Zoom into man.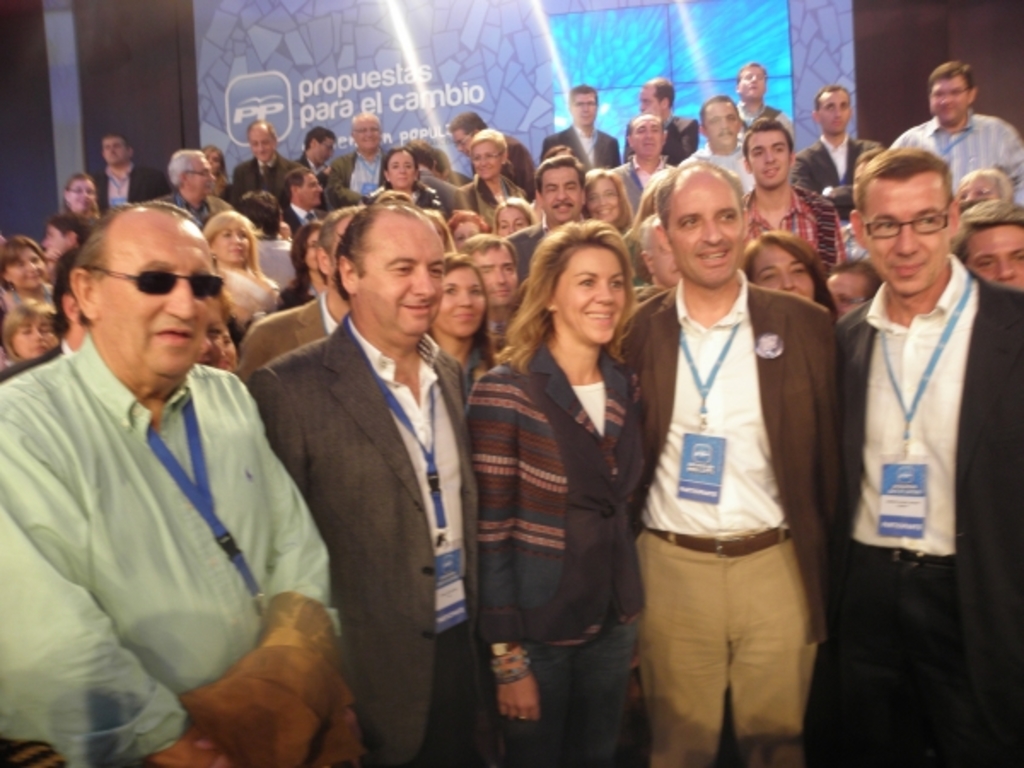
Zoom target: <box>447,125,527,232</box>.
